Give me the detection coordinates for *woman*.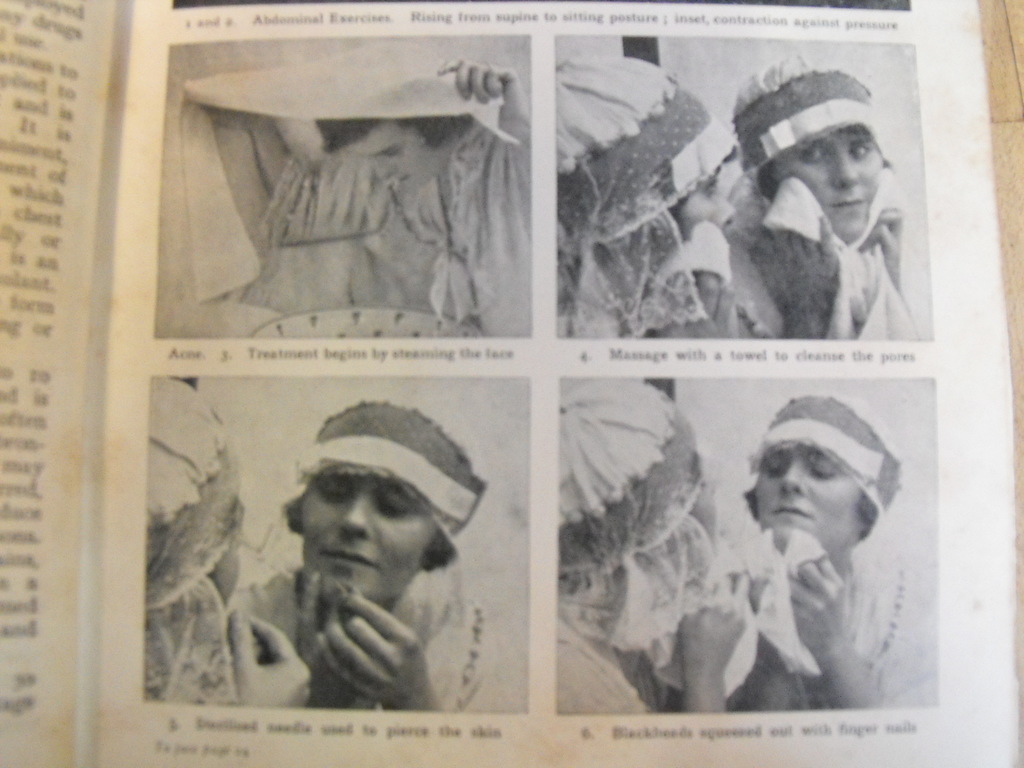
(552, 378, 756, 717).
